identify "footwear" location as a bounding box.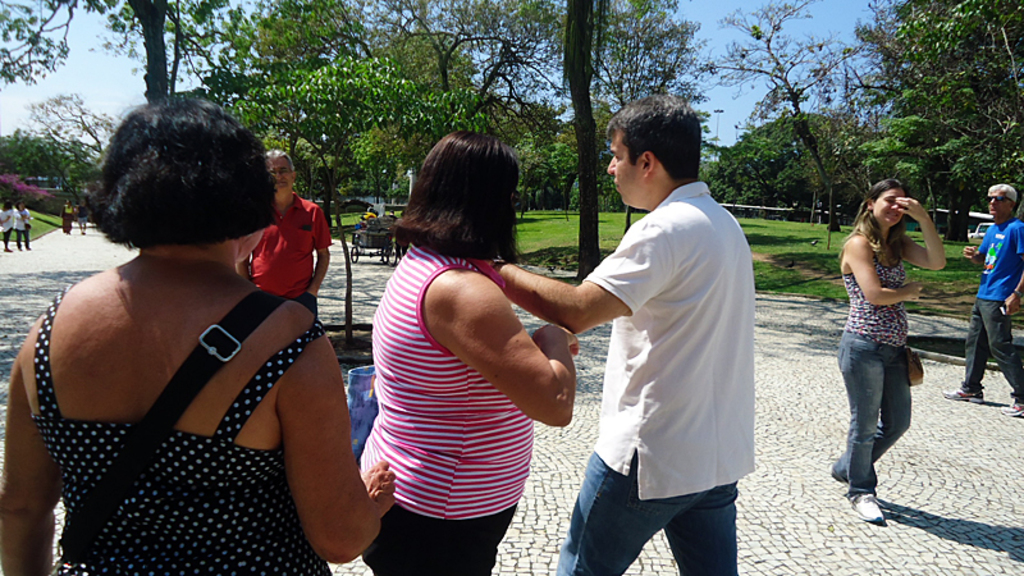
bbox(943, 380, 982, 406).
